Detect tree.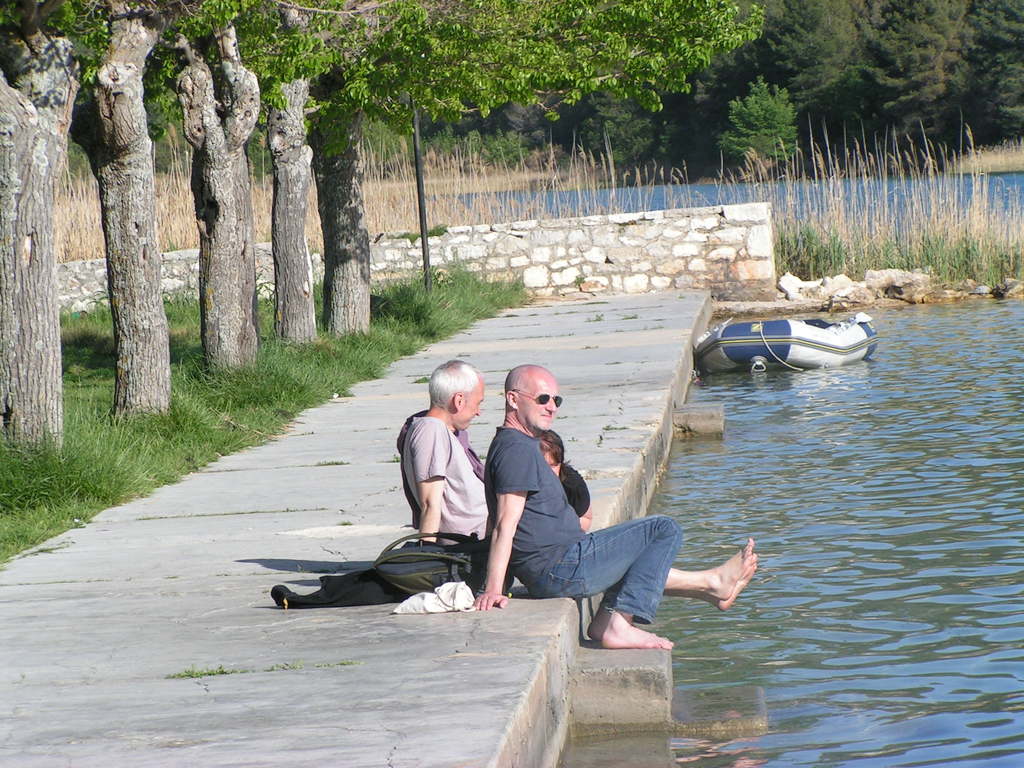
Detected at Rect(252, 0, 319, 344).
